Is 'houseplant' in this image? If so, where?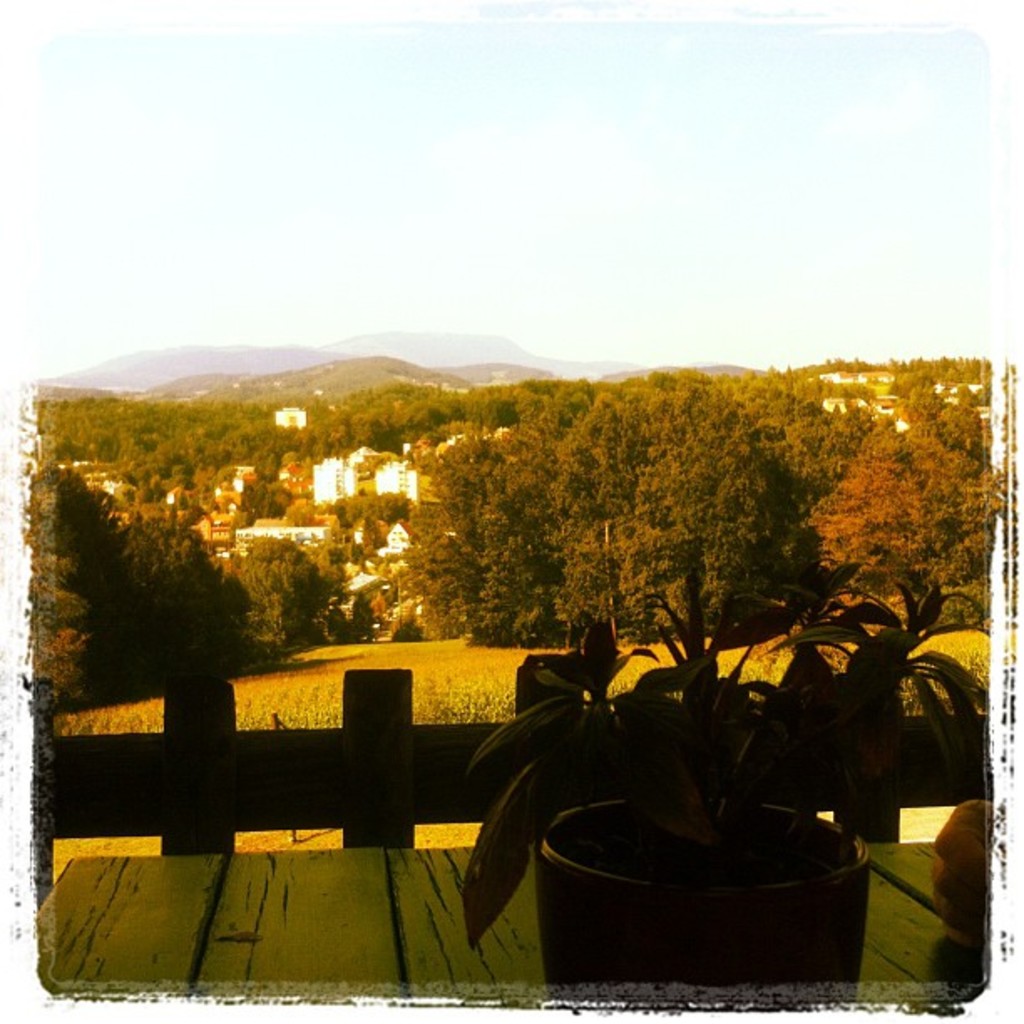
Yes, at pyautogui.locateOnScreen(457, 559, 996, 1011).
